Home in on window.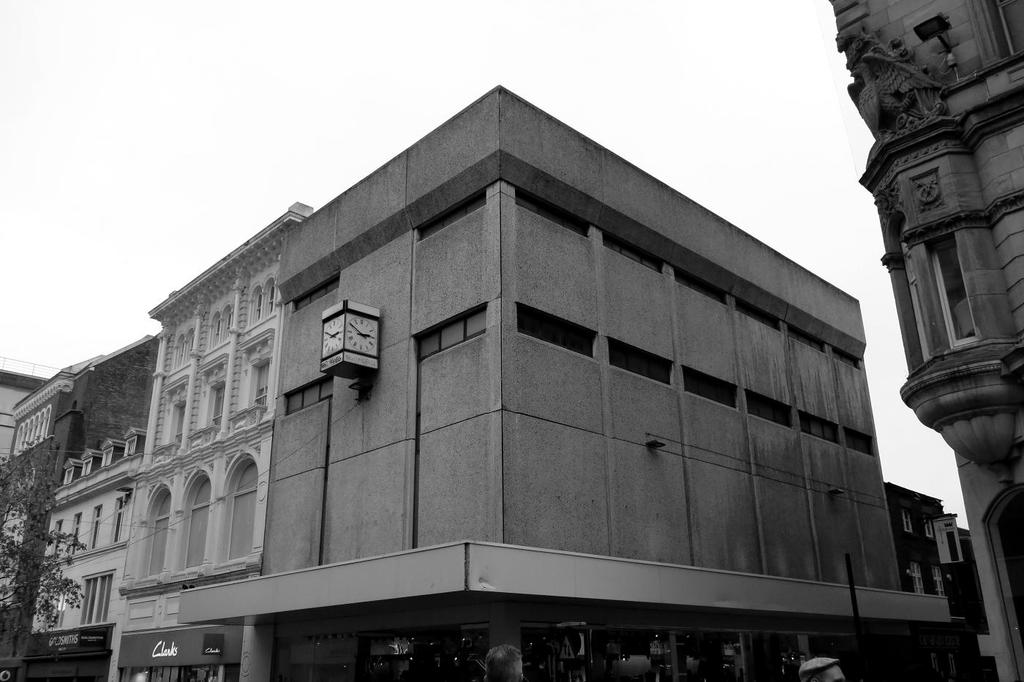
Homed in at box=[114, 501, 124, 545].
